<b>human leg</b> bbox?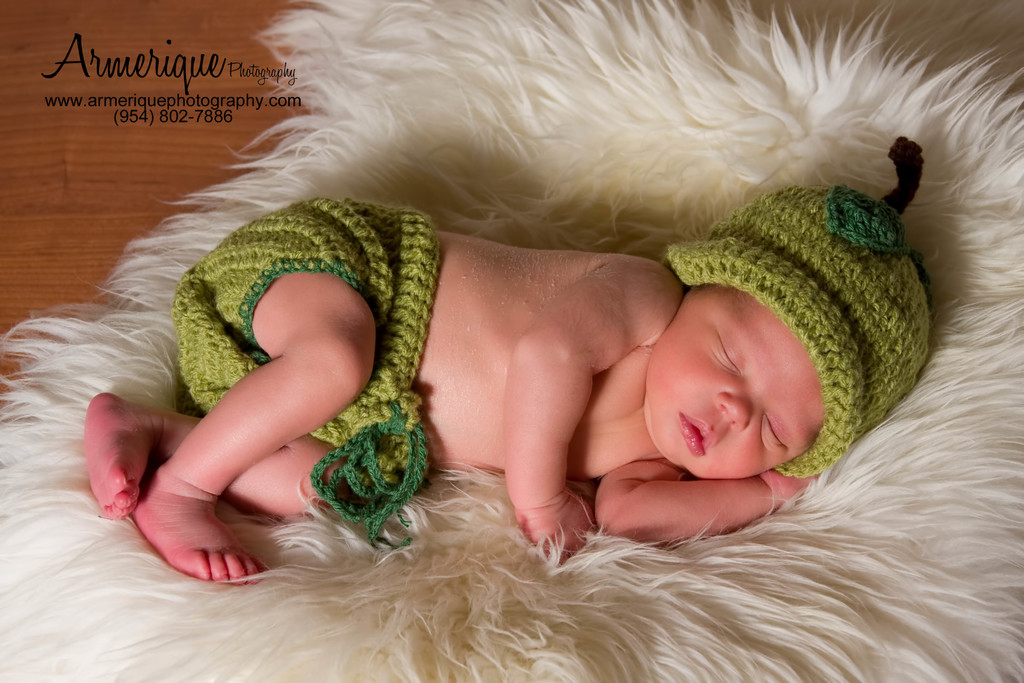
x1=81, y1=386, x2=343, y2=523
